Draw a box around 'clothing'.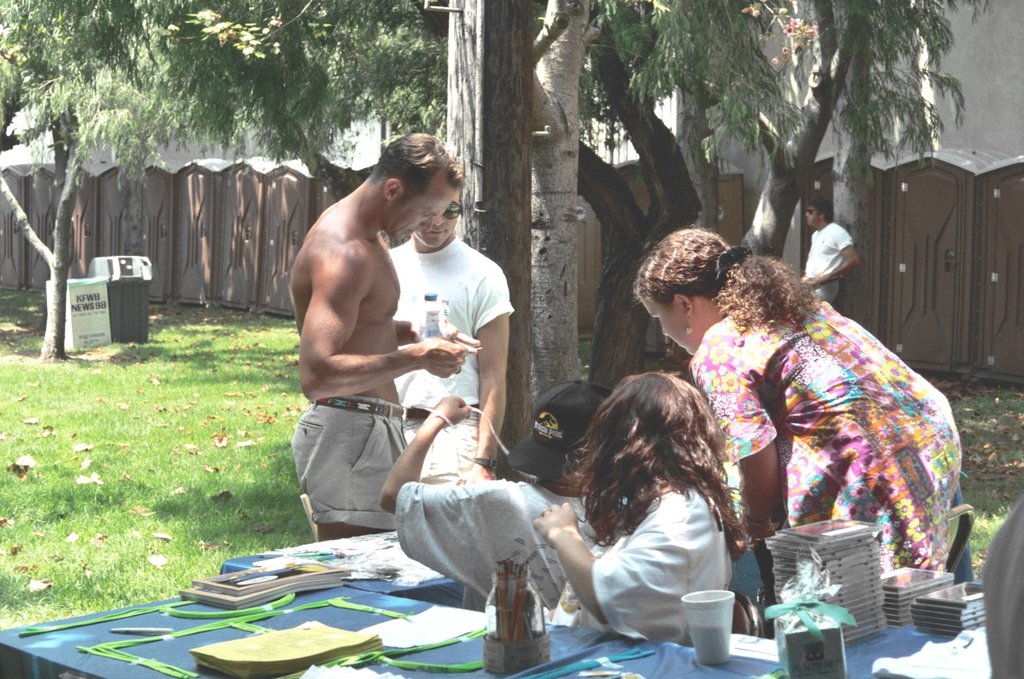
<bbox>688, 296, 957, 578</bbox>.
